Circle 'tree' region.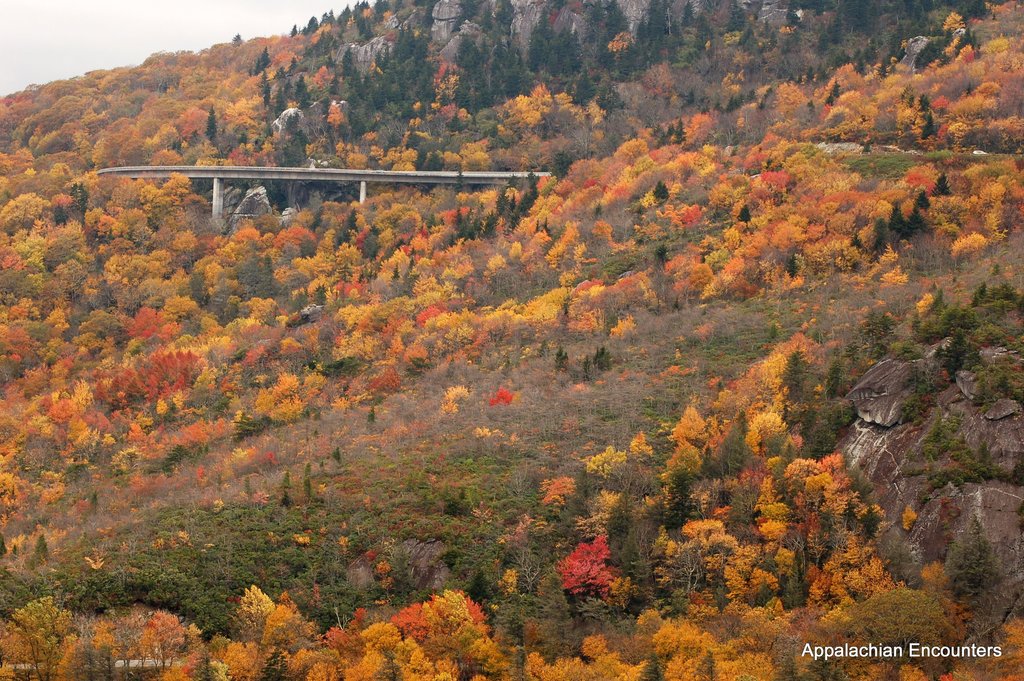
Region: 828, 25, 845, 42.
